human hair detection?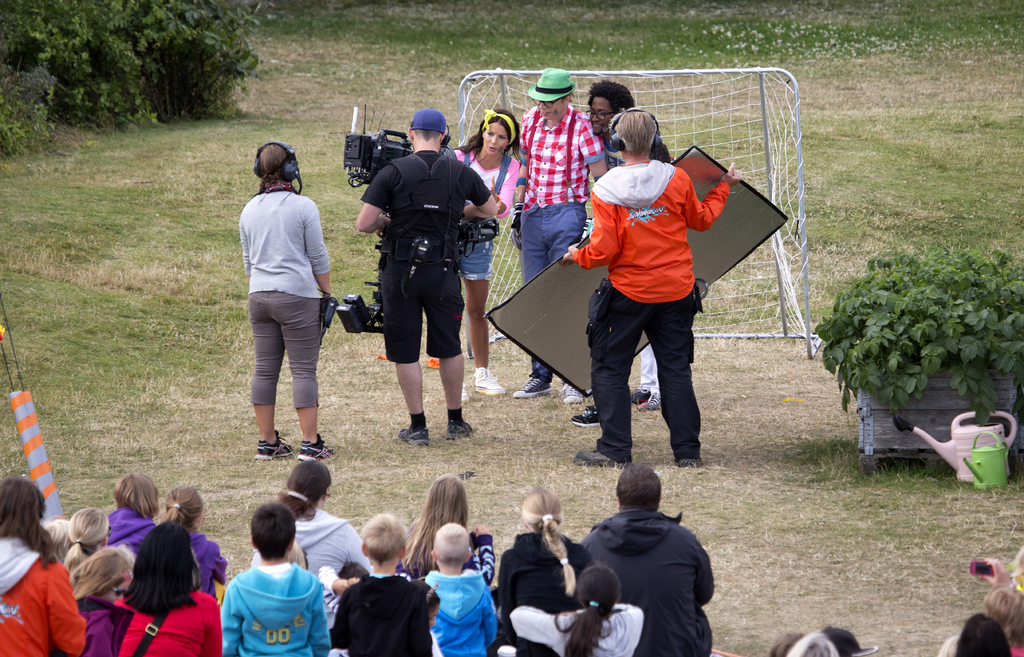
box=[113, 470, 163, 520]
